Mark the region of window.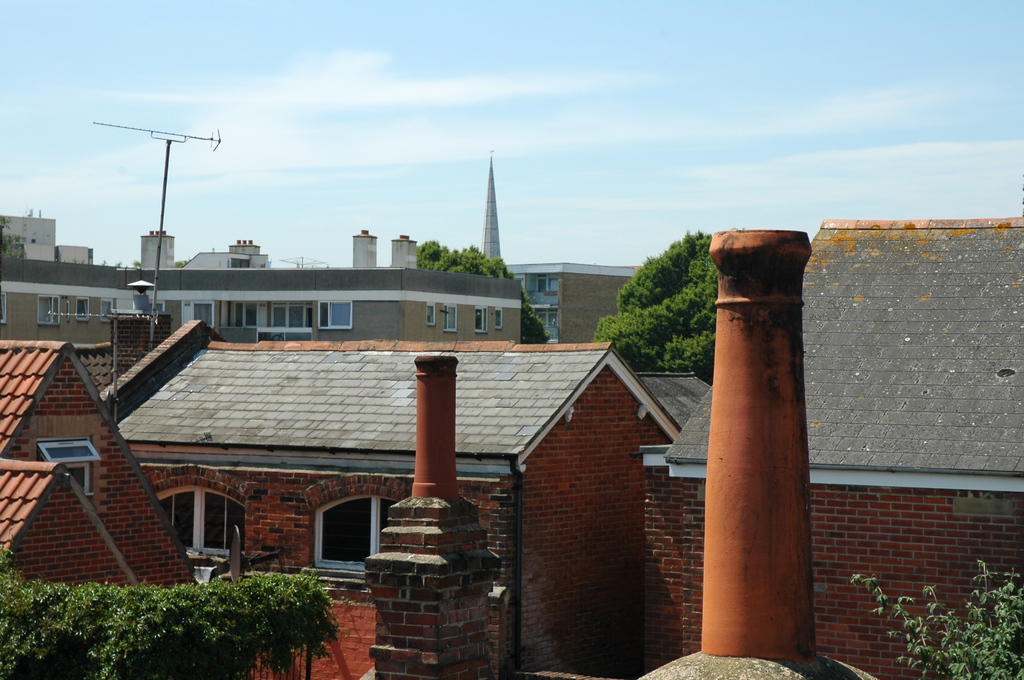
Region: <bbox>99, 301, 113, 321</bbox>.
